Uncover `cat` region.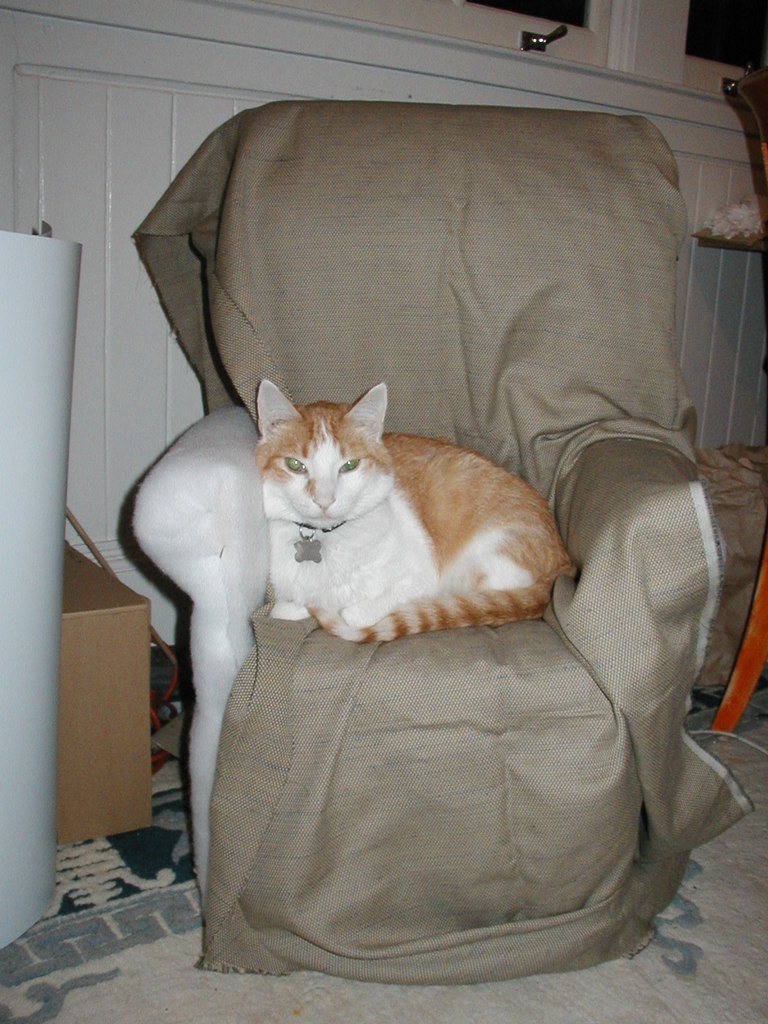
Uncovered: (left=250, top=381, right=580, bottom=638).
